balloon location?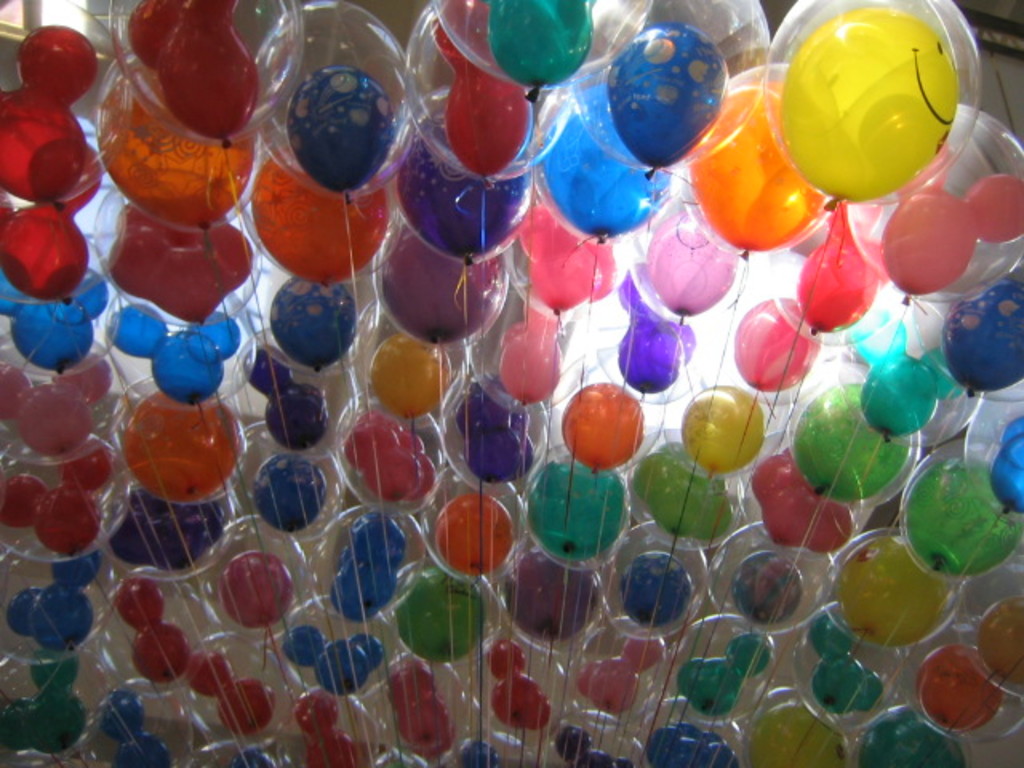
bbox=[230, 750, 277, 766]
